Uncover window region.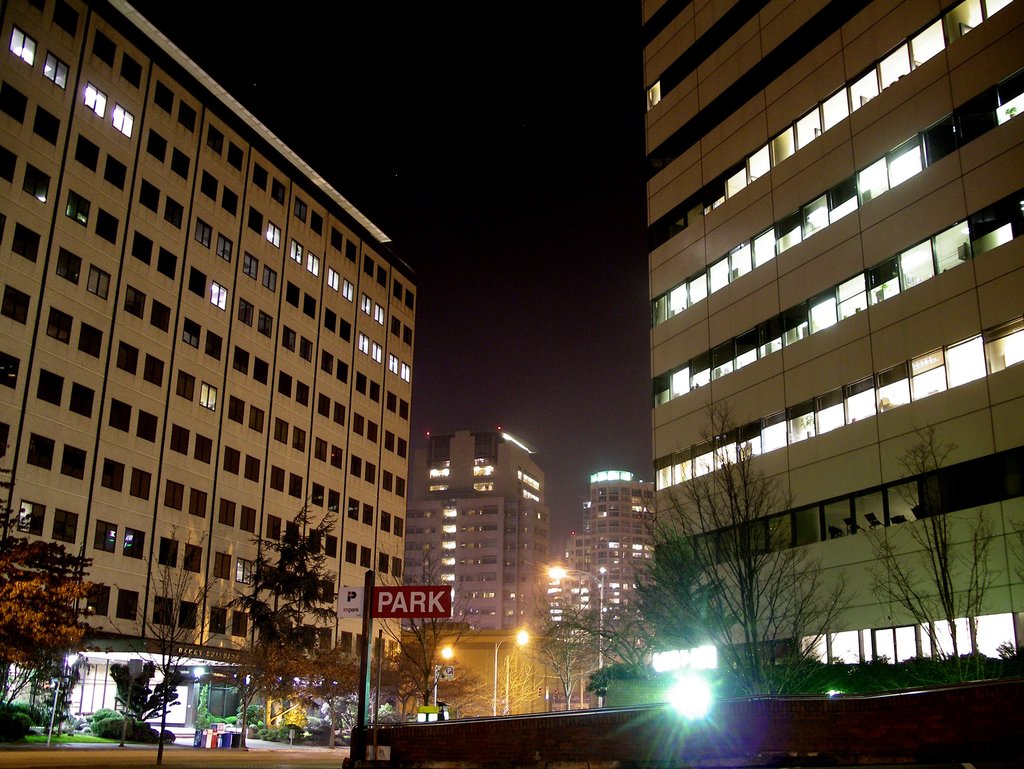
Uncovered: <region>397, 440, 408, 461</region>.
